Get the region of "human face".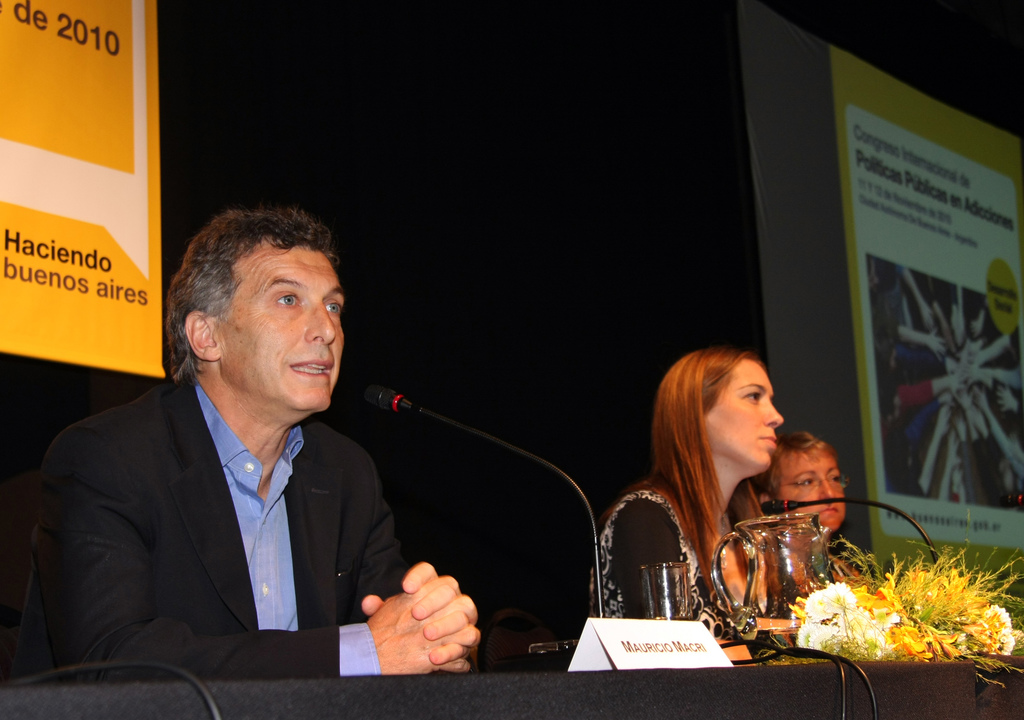
l=700, t=360, r=786, b=467.
